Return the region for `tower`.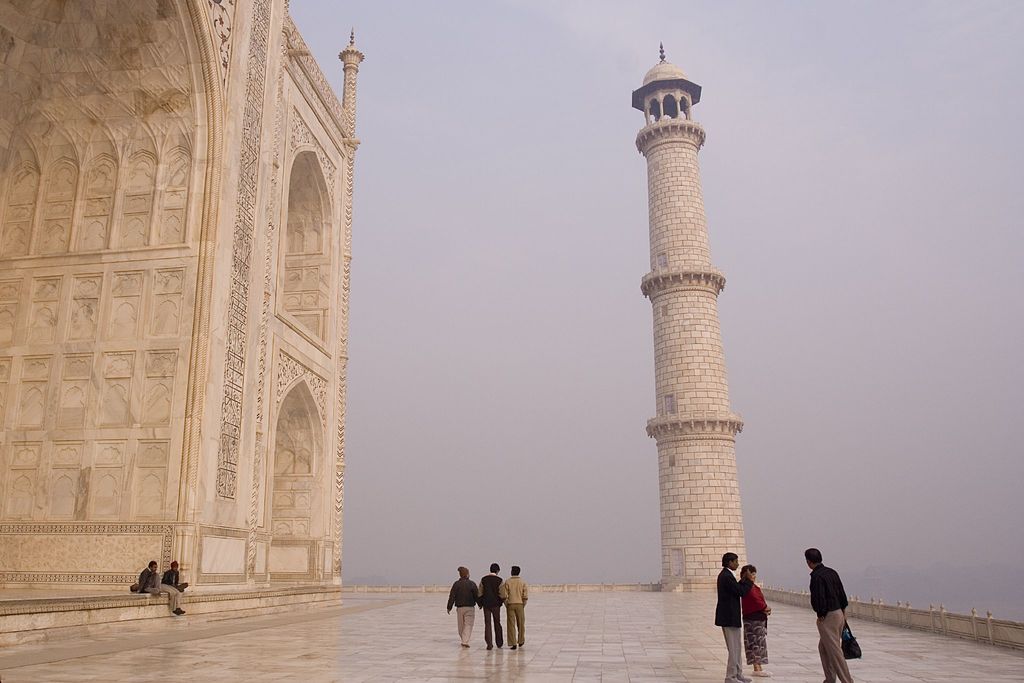
bbox(579, 29, 762, 566).
